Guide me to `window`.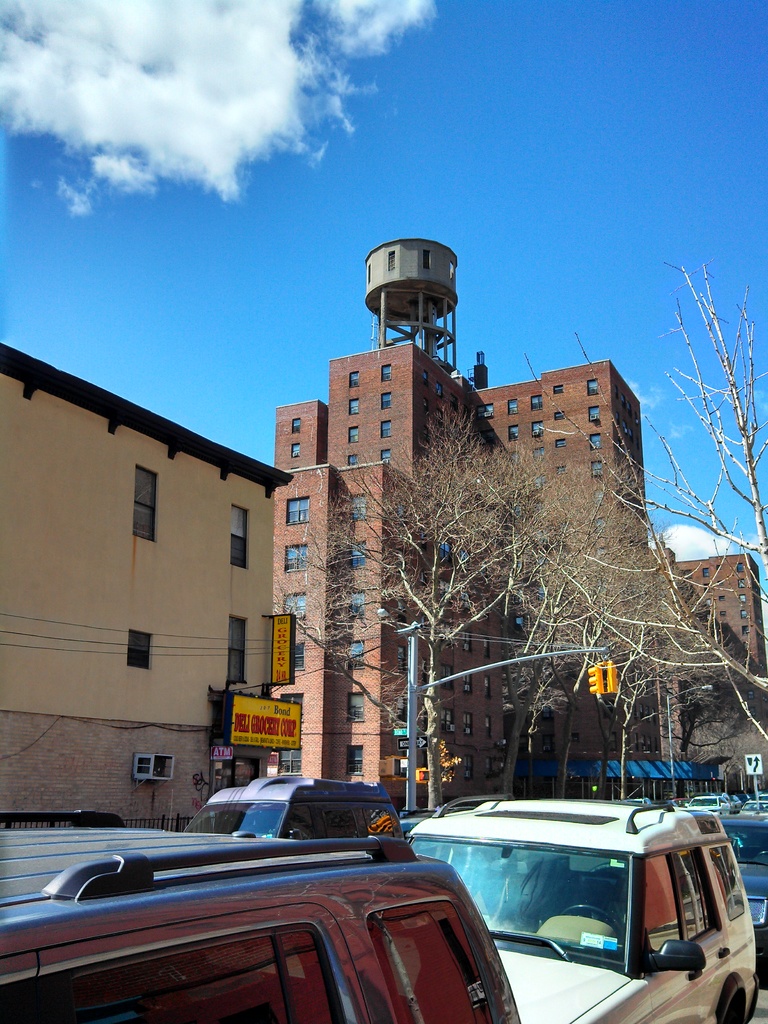
Guidance: (x1=484, y1=636, x2=491, y2=659).
